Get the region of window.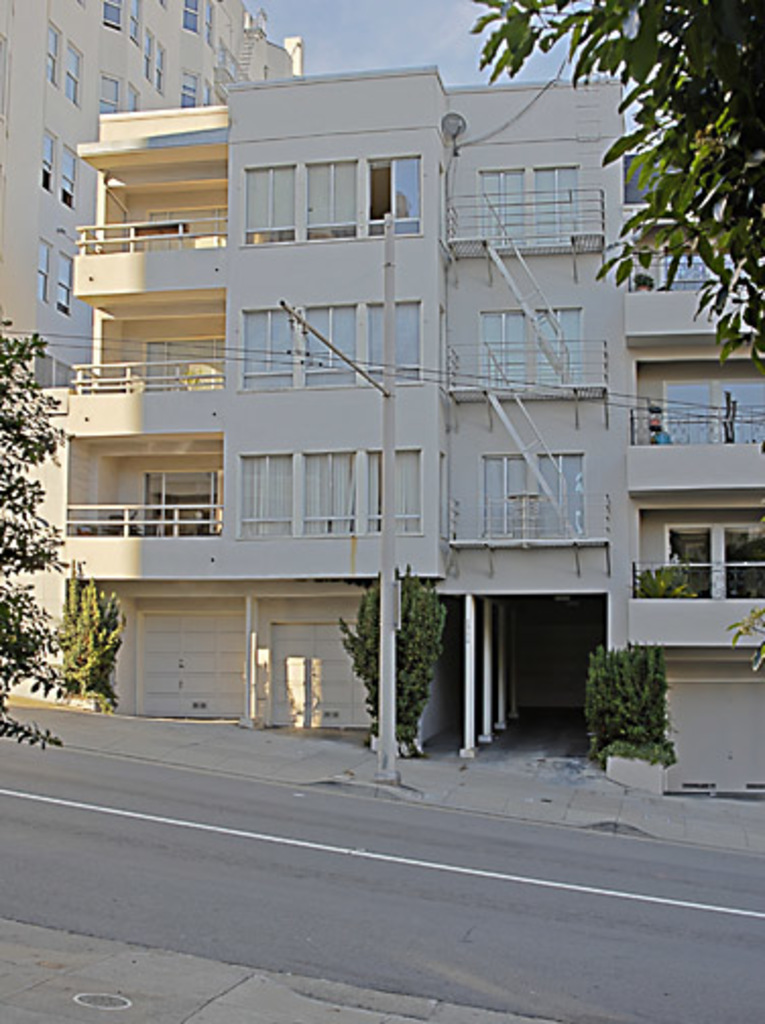
230 309 289 391.
